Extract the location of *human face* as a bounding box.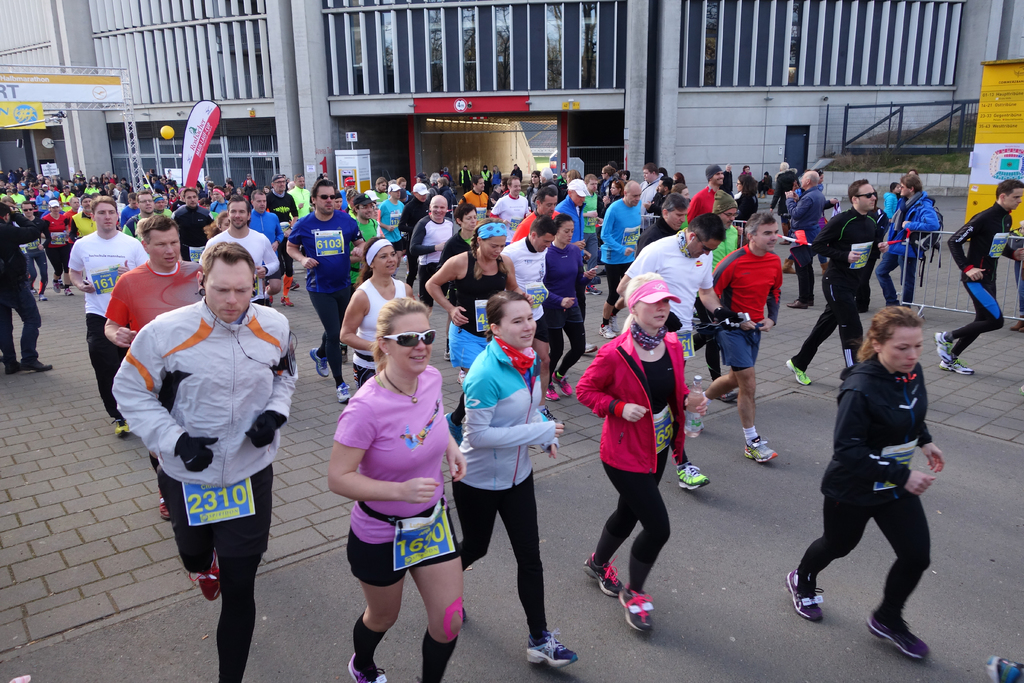
pyautogui.locateOnScreen(691, 240, 721, 257).
